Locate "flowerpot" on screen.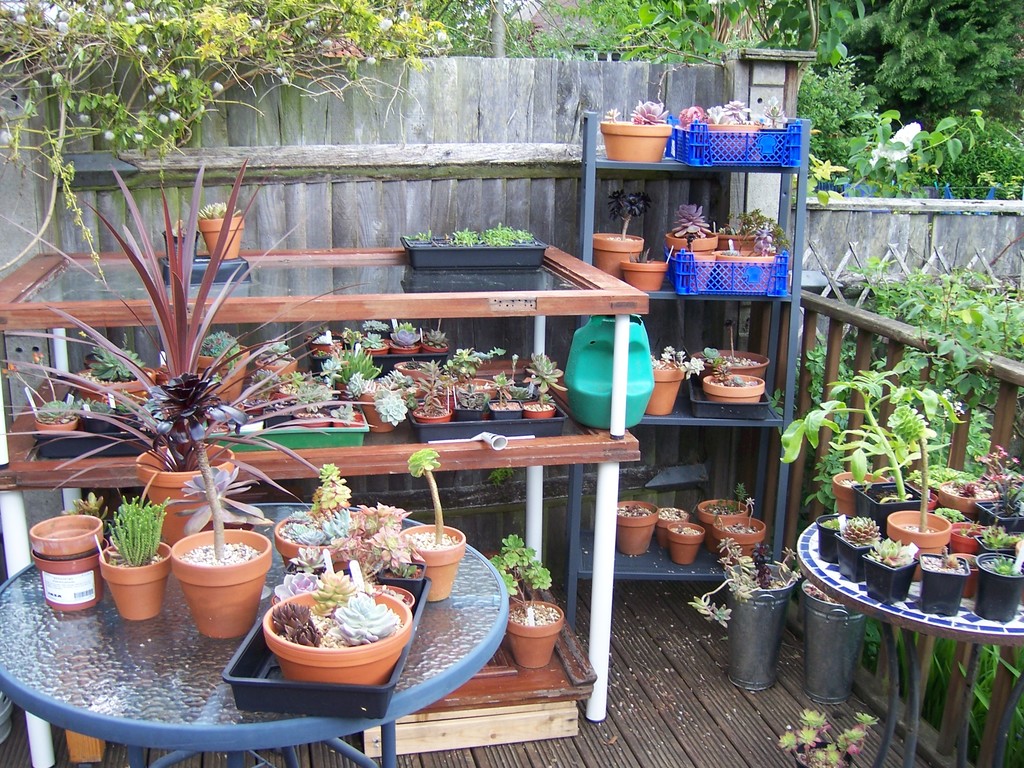
On screen at (673, 252, 717, 292).
